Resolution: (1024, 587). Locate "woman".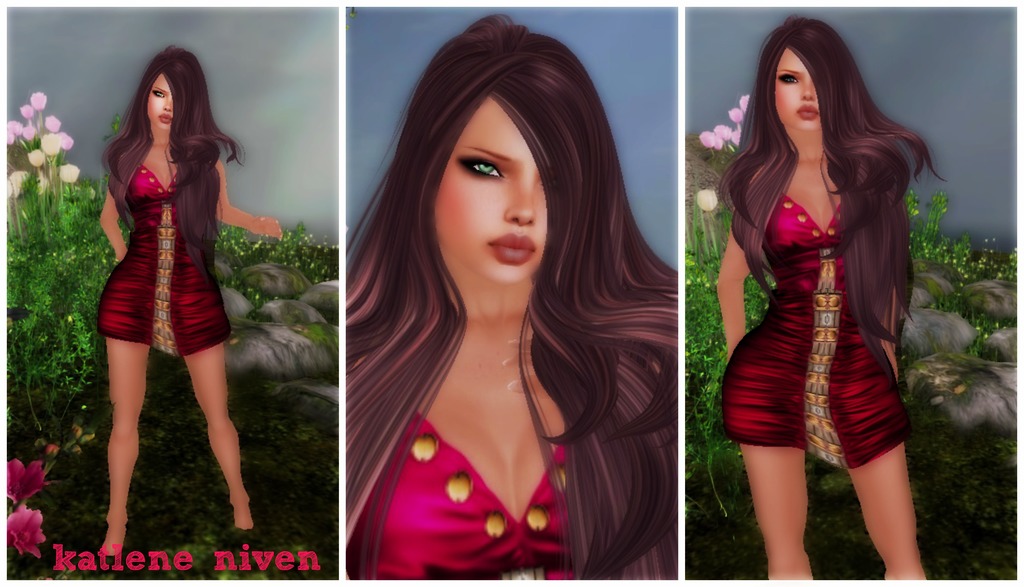
detection(98, 47, 285, 553).
